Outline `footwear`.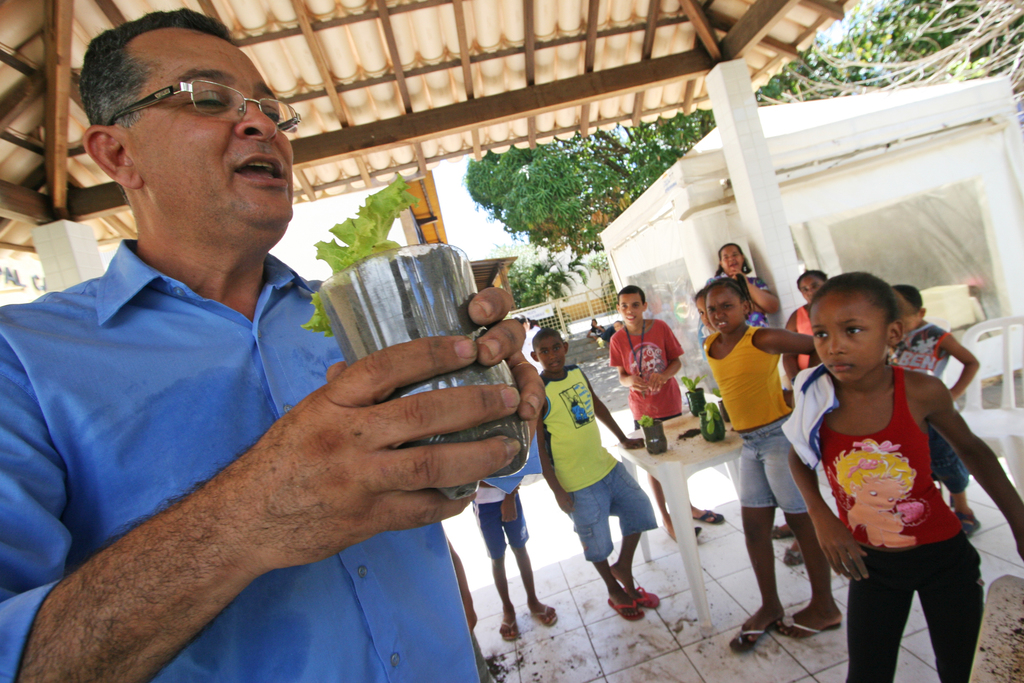
Outline: 601,592,646,625.
